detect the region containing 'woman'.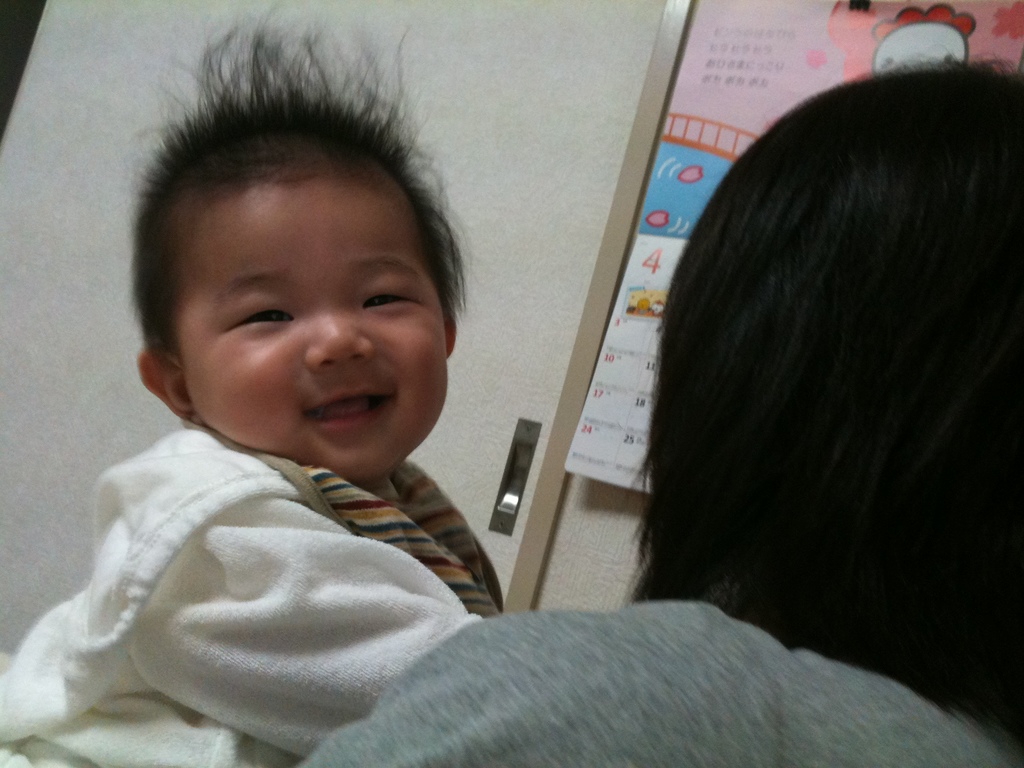
299:51:1023:767.
